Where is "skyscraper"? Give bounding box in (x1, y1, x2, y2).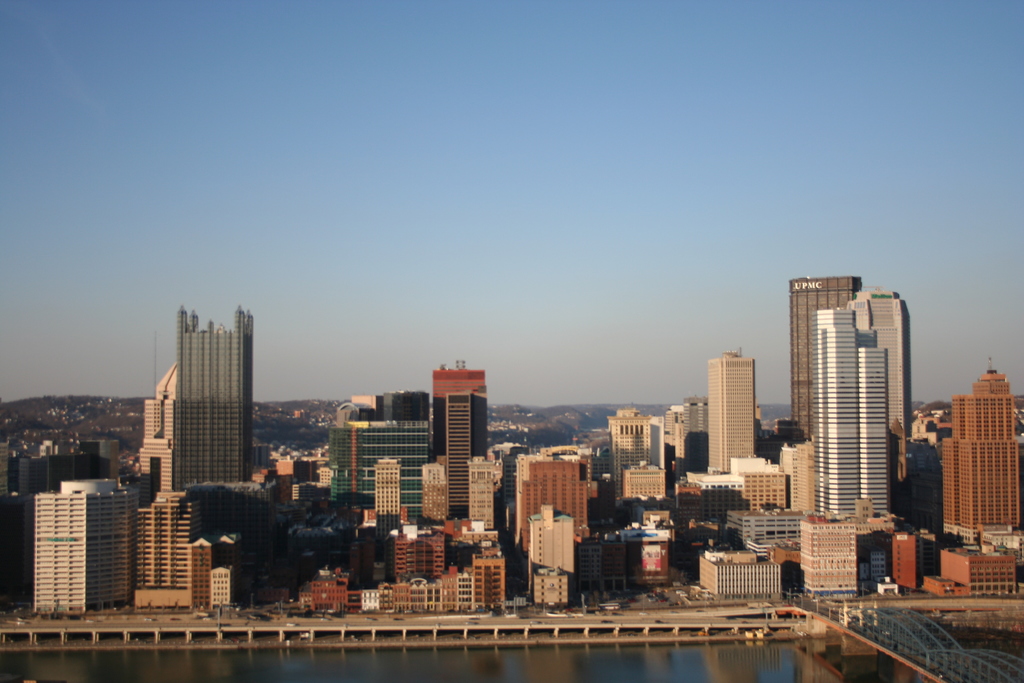
(794, 270, 867, 444).
